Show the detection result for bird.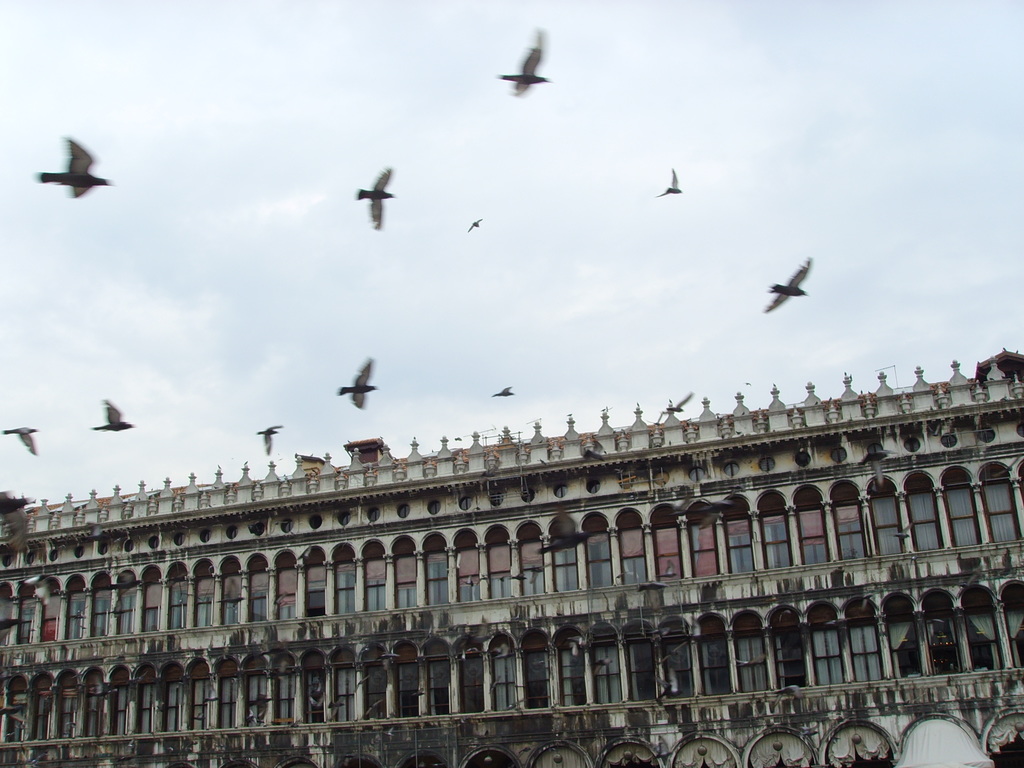
(335,360,378,409).
